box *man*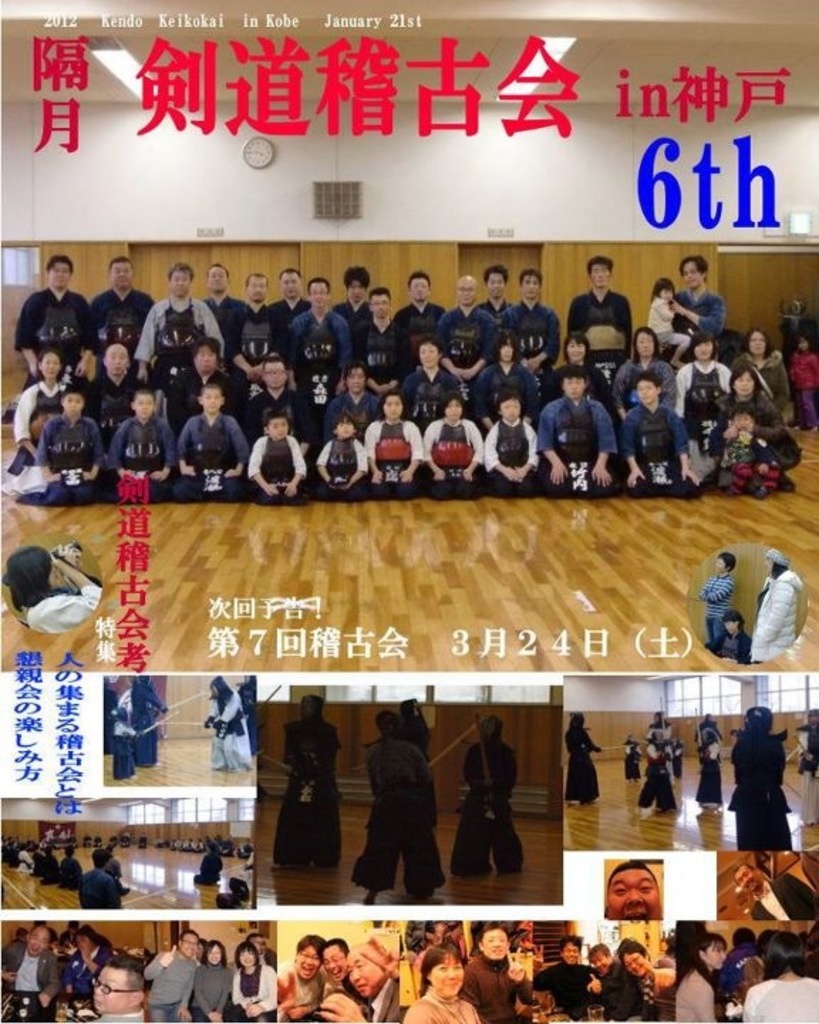
bbox=(348, 701, 441, 906)
